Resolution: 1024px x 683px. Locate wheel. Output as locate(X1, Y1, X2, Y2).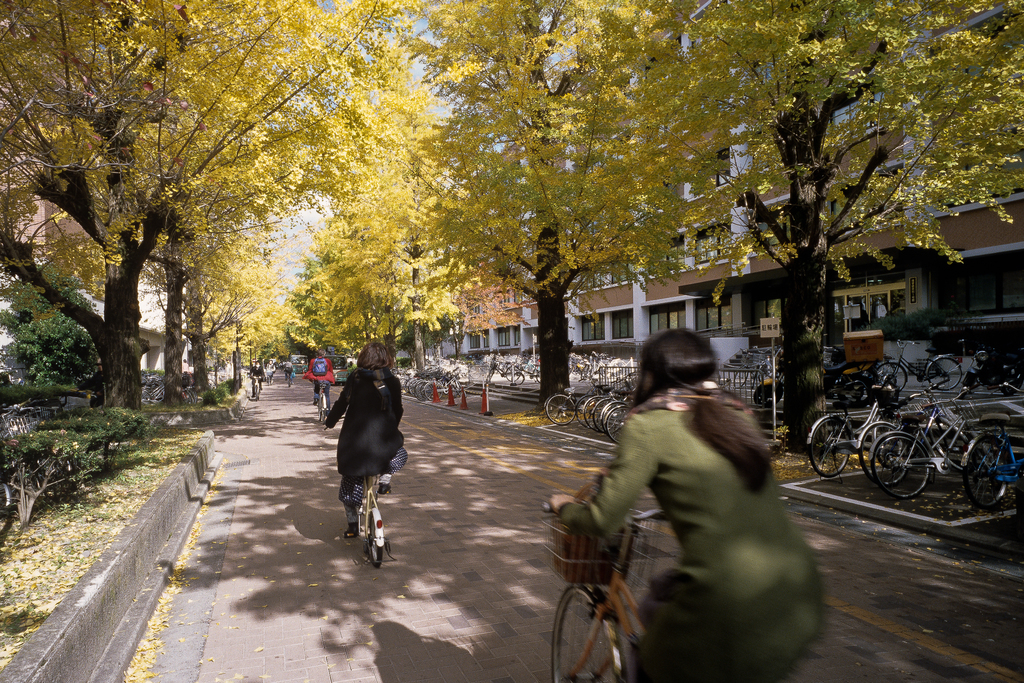
locate(605, 400, 630, 448).
